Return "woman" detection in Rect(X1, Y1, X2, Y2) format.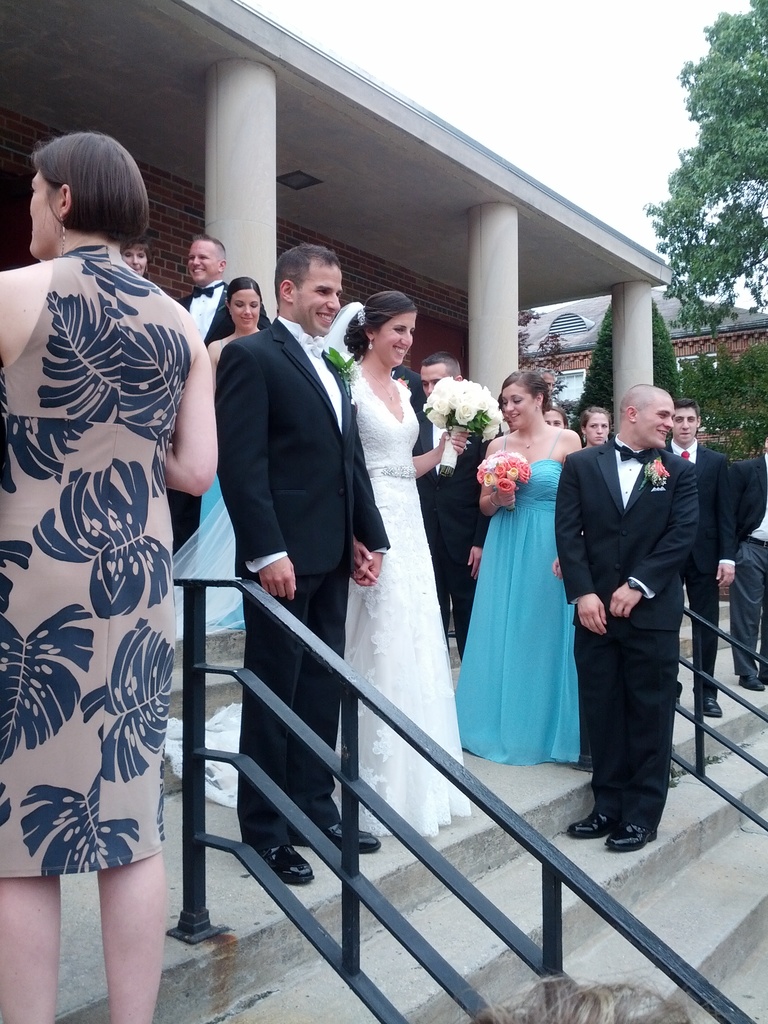
Rect(0, 134, 217, 1022).
